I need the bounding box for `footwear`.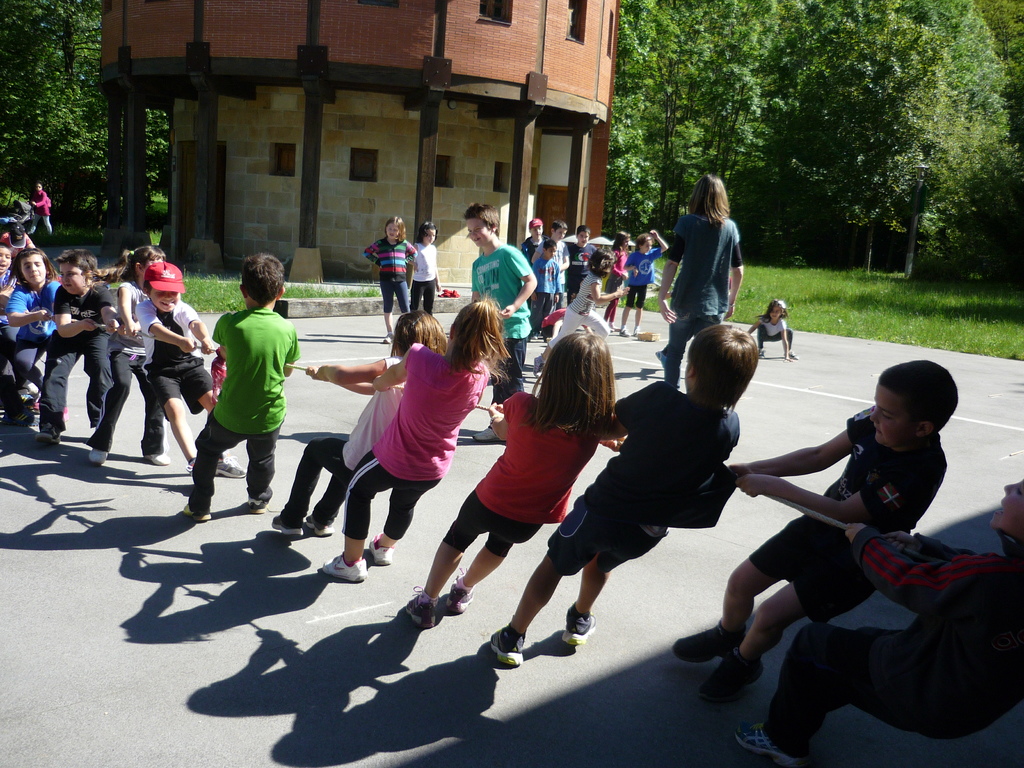
Here it is: 304 508 333 538.
